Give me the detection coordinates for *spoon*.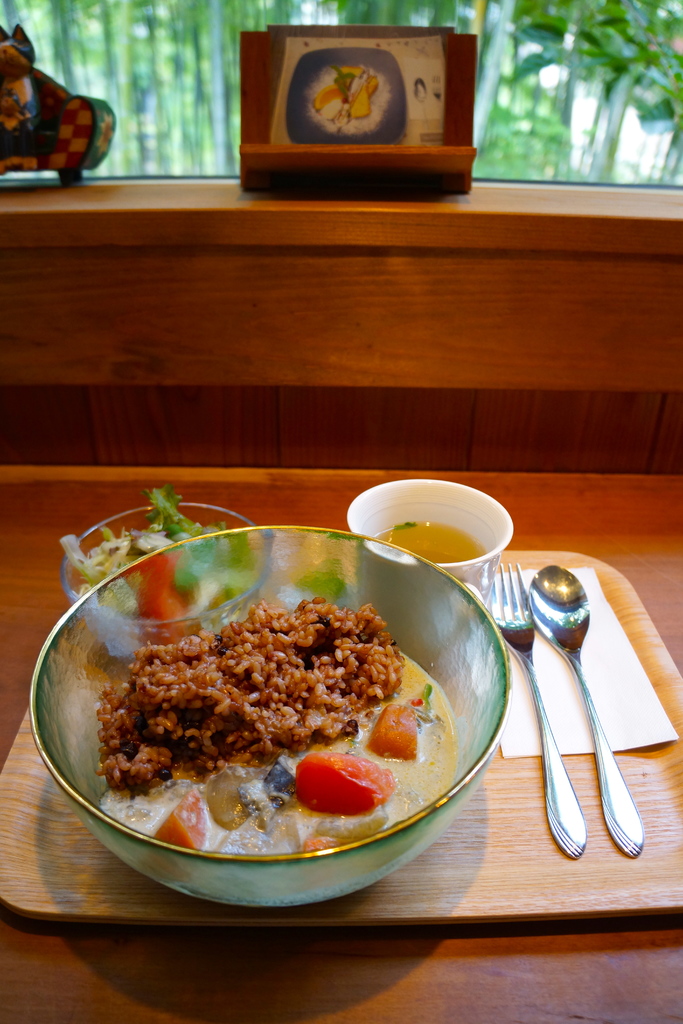
rect(530, 568, 643, 855).
